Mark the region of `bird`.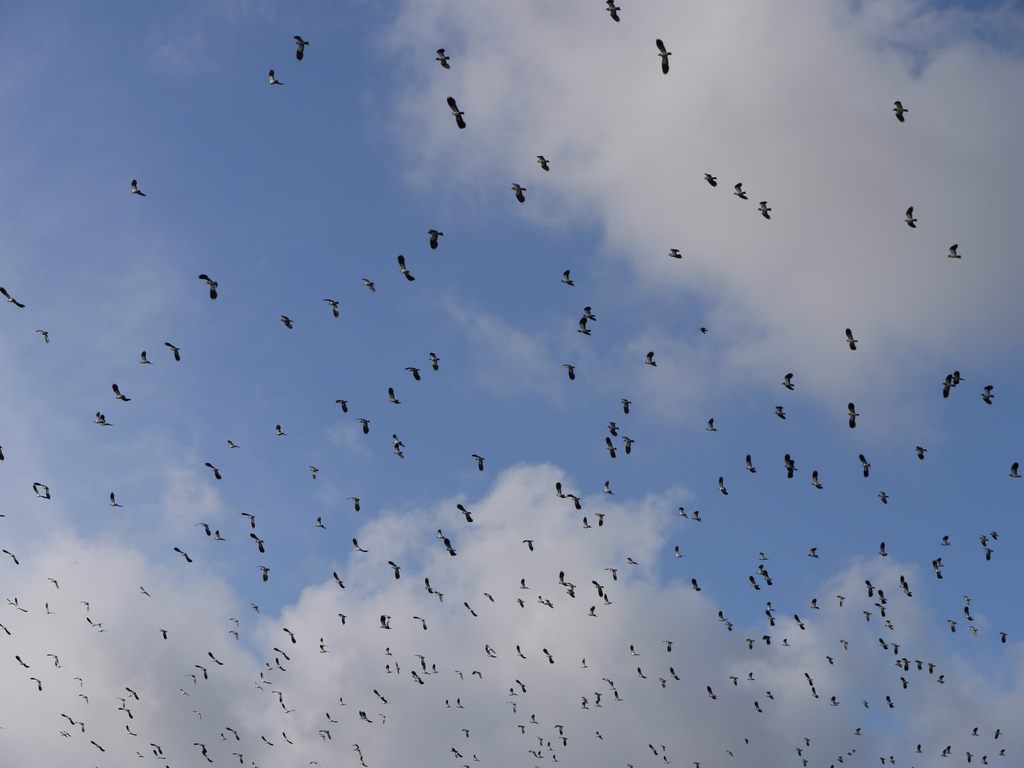
Region: region(1006, 460, 1022, 480).
